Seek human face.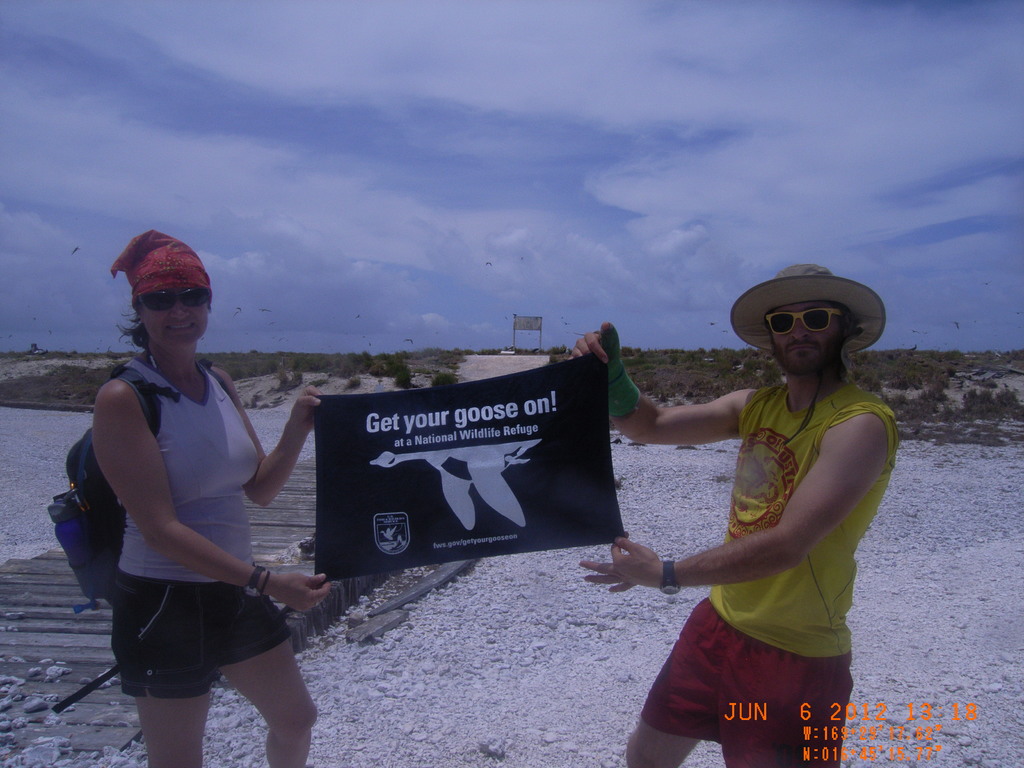
136, 289, 210, 347.
